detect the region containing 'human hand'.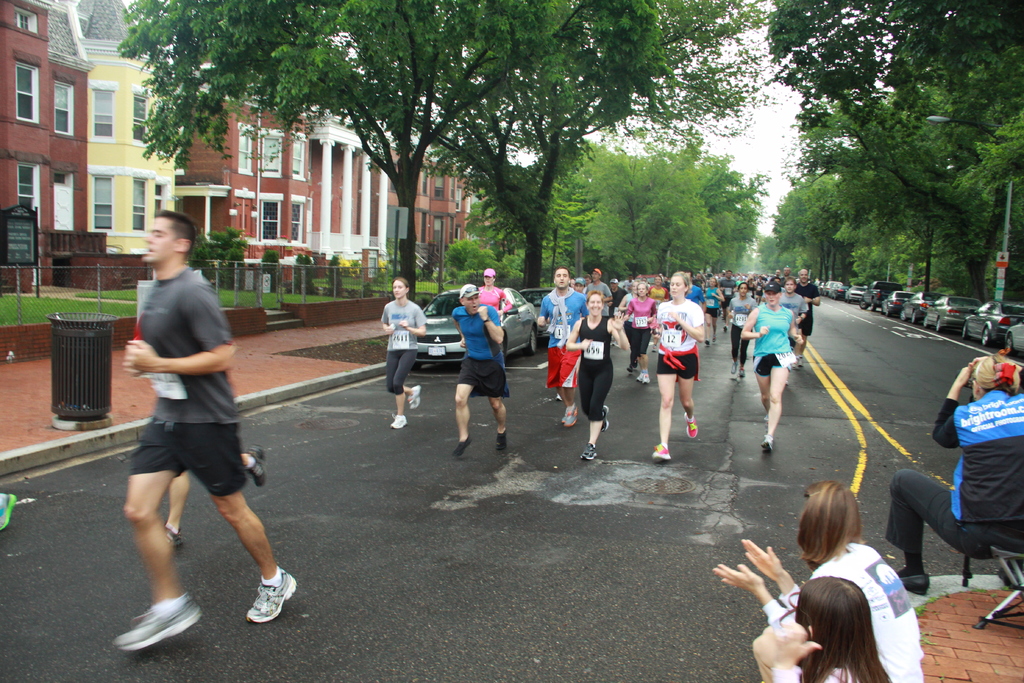
detection(397, 318, 410, 329).
